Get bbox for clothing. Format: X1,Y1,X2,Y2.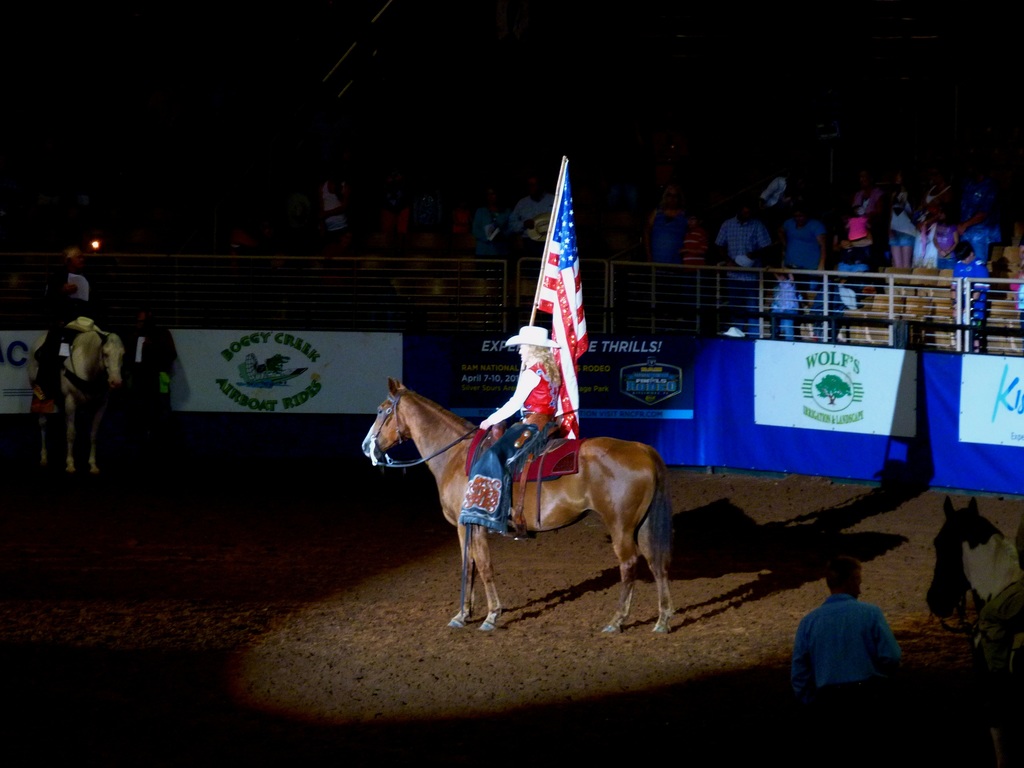
796,587,908,701.
